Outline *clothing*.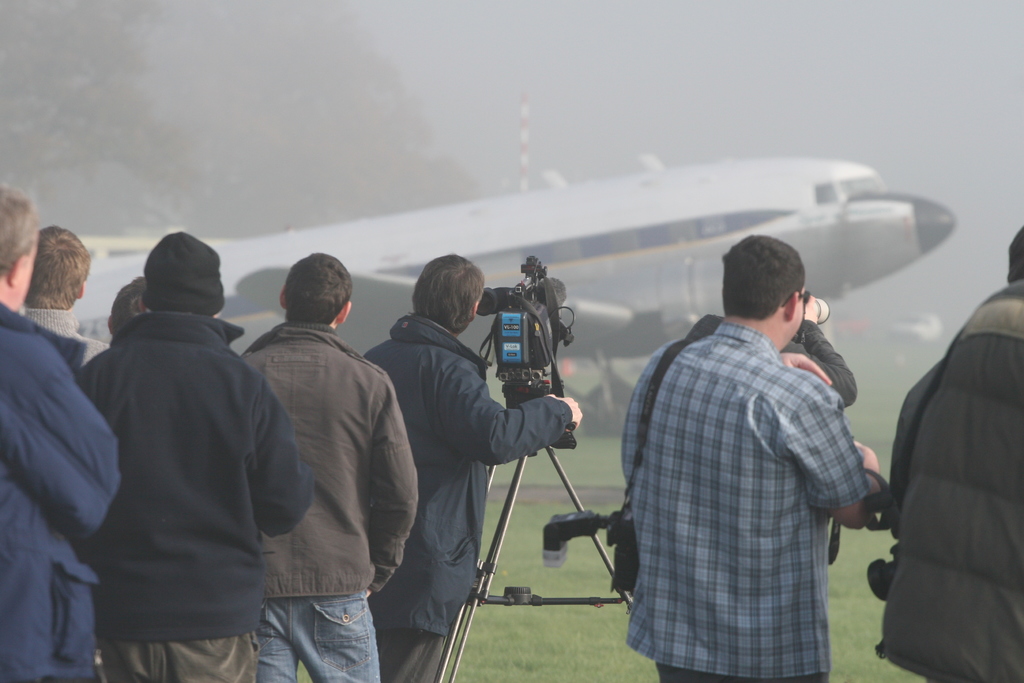
Outline: l=25, t=309, r=115, b=374.
